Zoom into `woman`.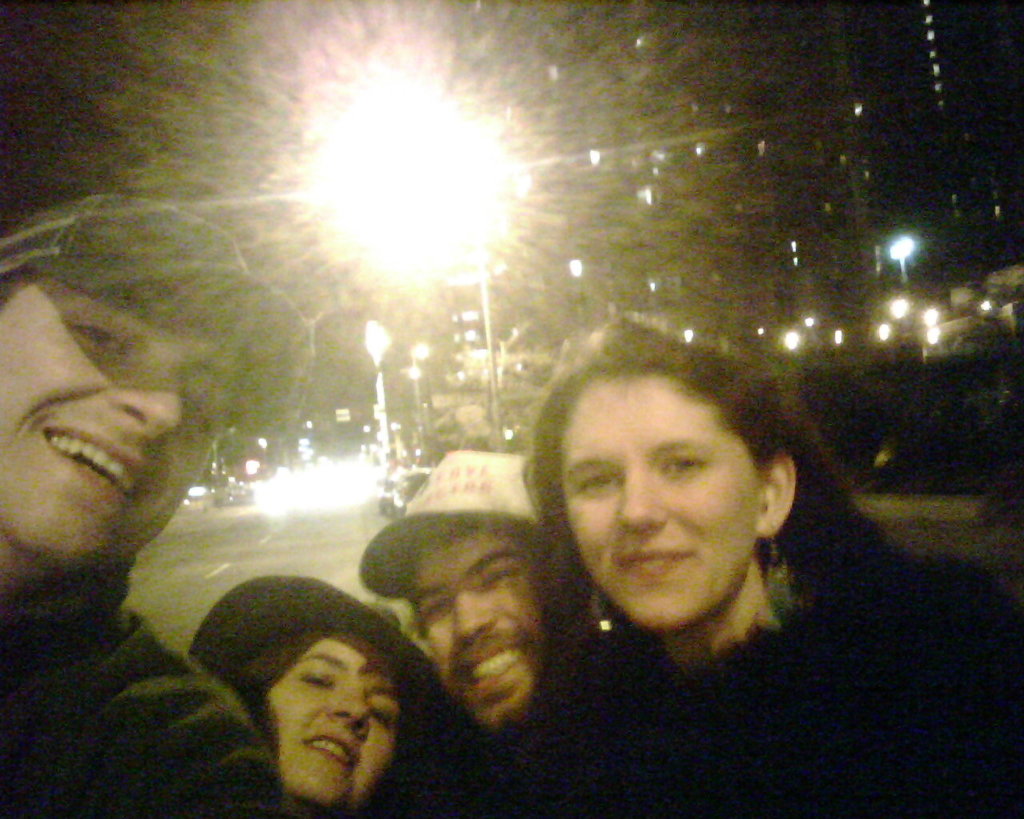
Zoom target: rect(142, 563, 469, 818).
